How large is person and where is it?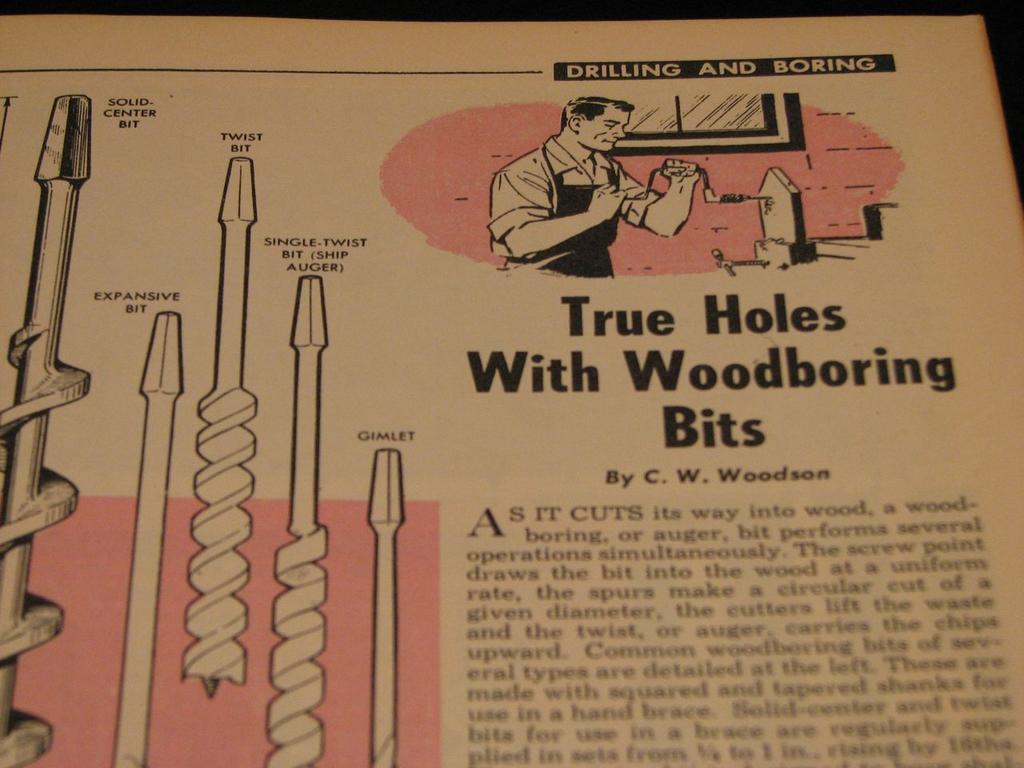
Bounding box: 470/109/653/277.
